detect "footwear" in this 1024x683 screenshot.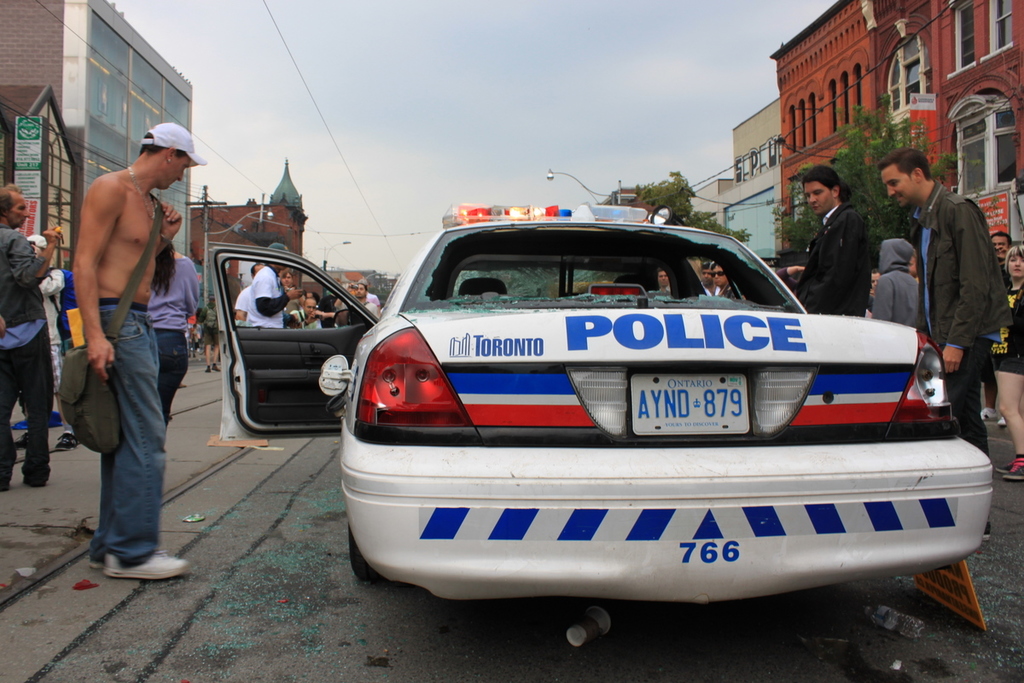
Detection: <region>213, 363, 220, 371</region>.
